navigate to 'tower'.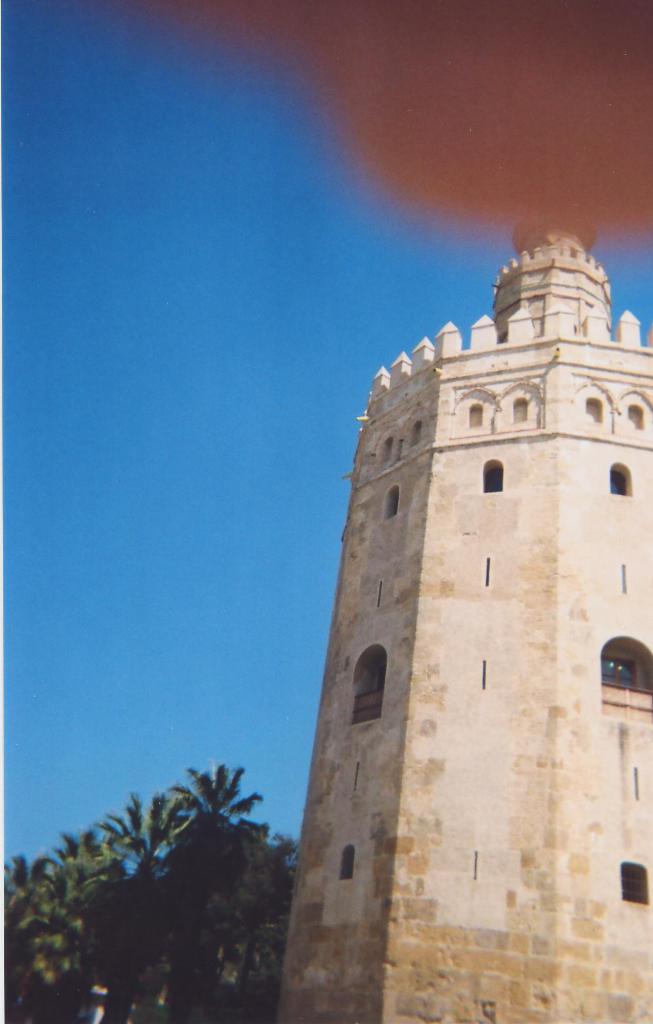
Navigation target: box=[270, 223, 652, 1023].
